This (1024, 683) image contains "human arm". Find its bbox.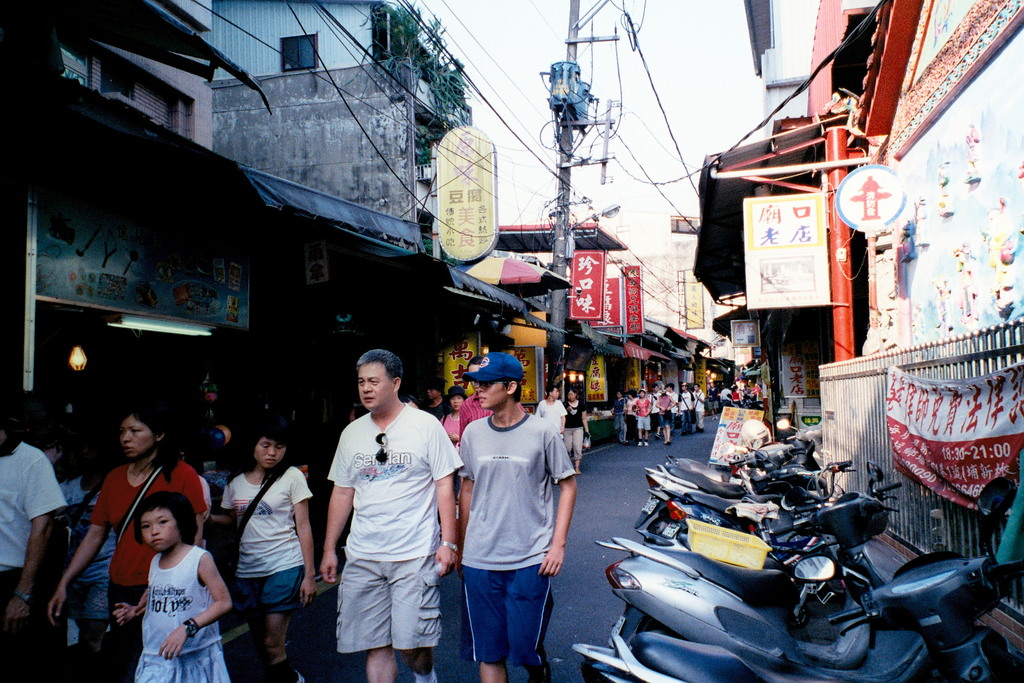
[left=653, top=397, right=665, bottom=411].
